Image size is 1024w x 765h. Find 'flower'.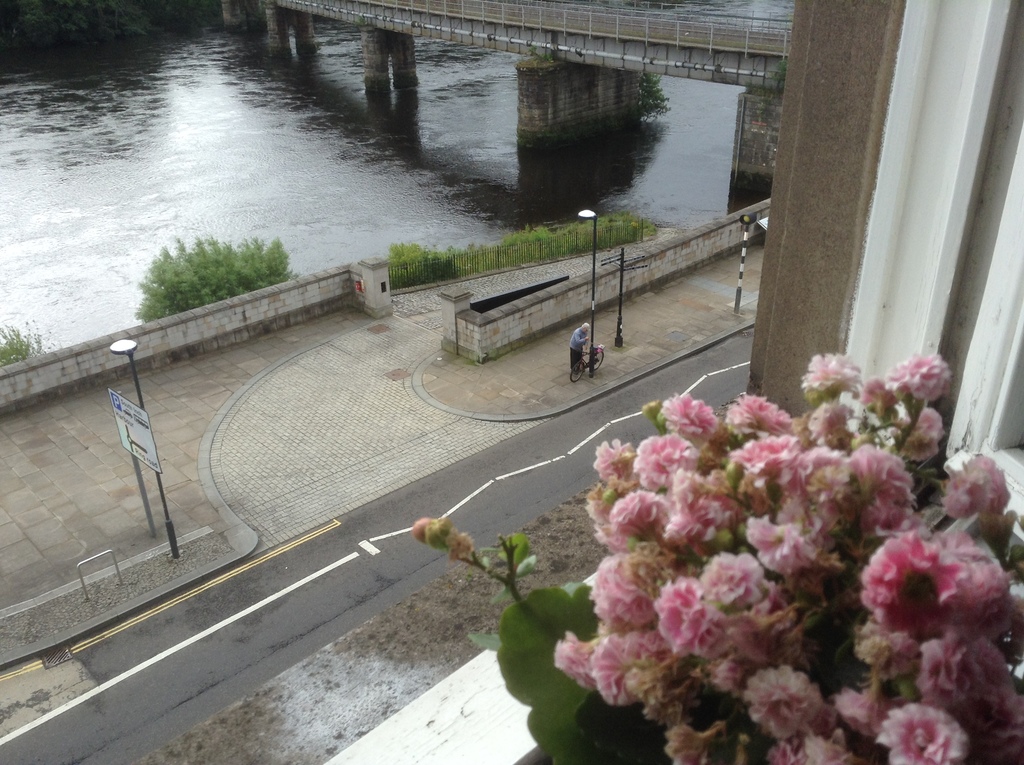
<box>413,514,427,540</box>.
